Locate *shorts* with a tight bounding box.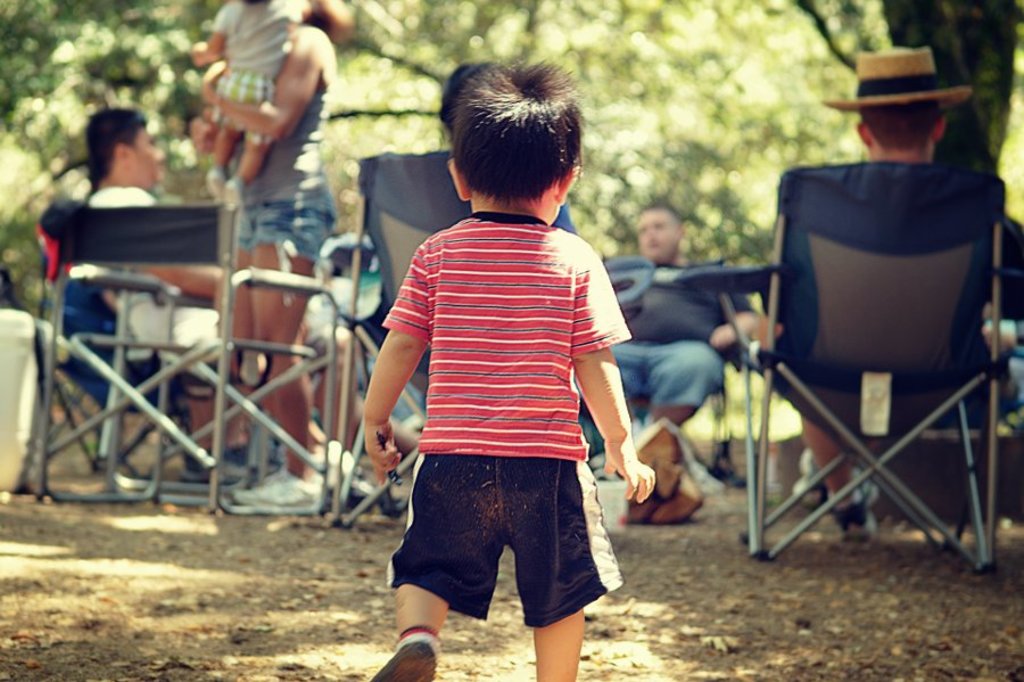
239:188:338:296.
